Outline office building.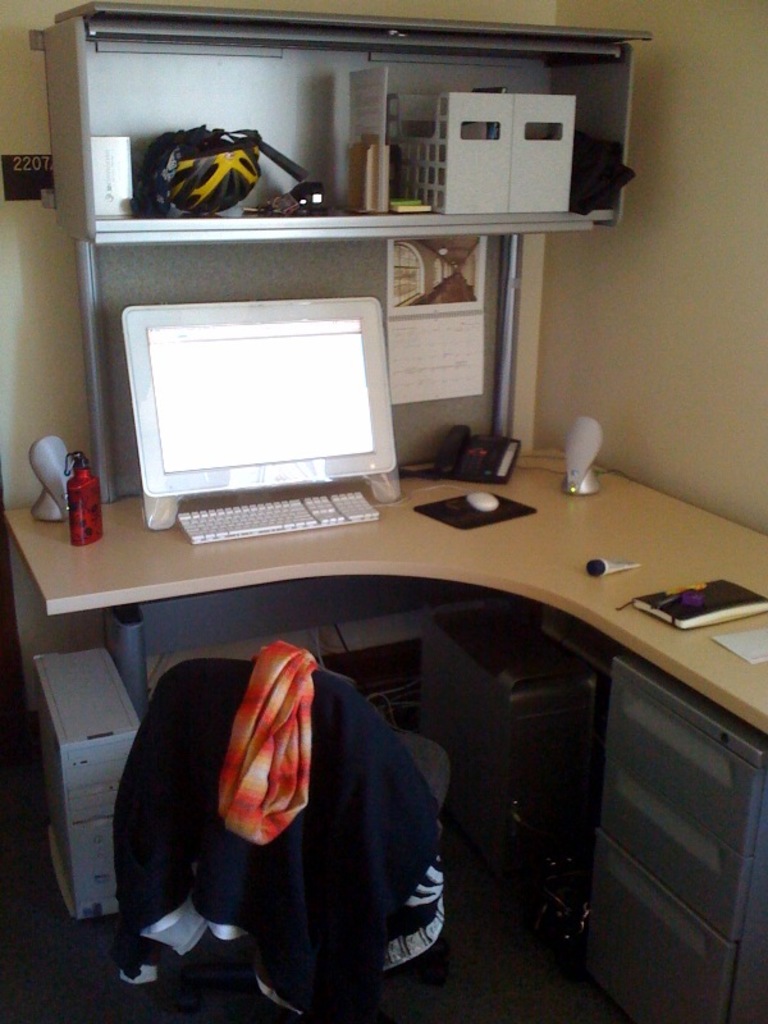
Outline: [left=12, top=19, right=746, bottom=980].
